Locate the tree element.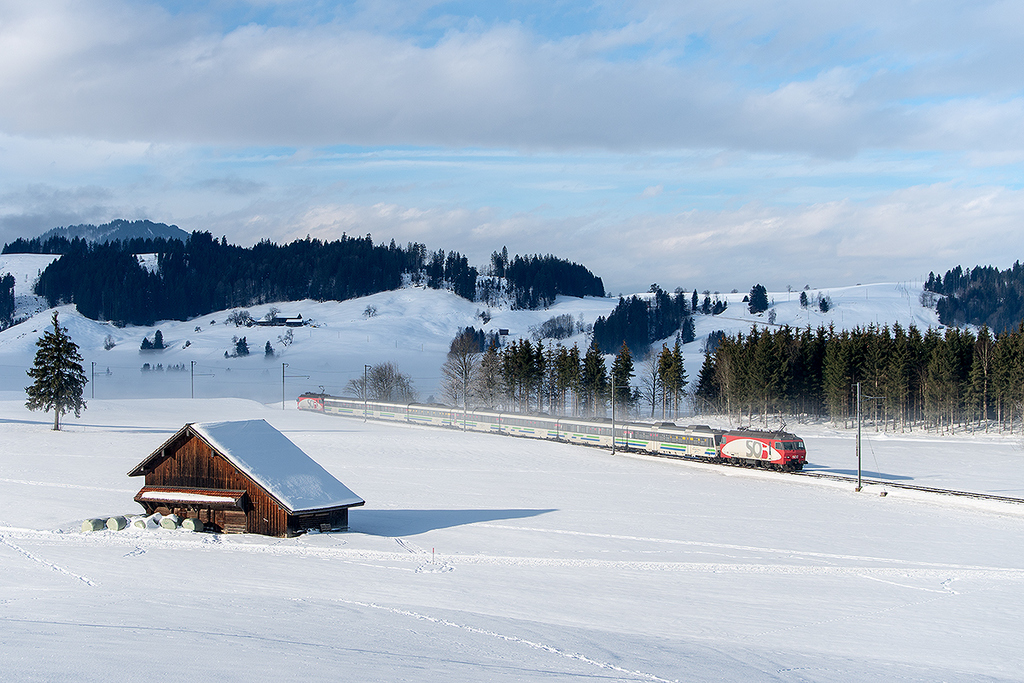
Element bbox: pyautogui.locateOnScreen(800, 288, 812, 312).
